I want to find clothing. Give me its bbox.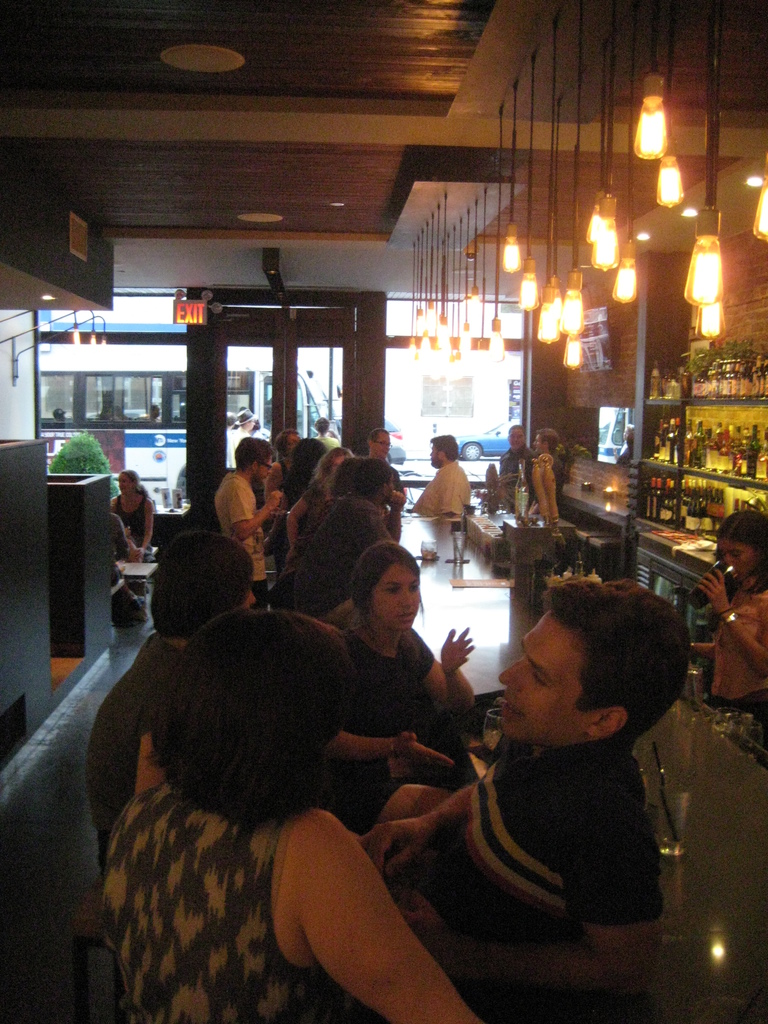
box(315, 628, 464, 795).
